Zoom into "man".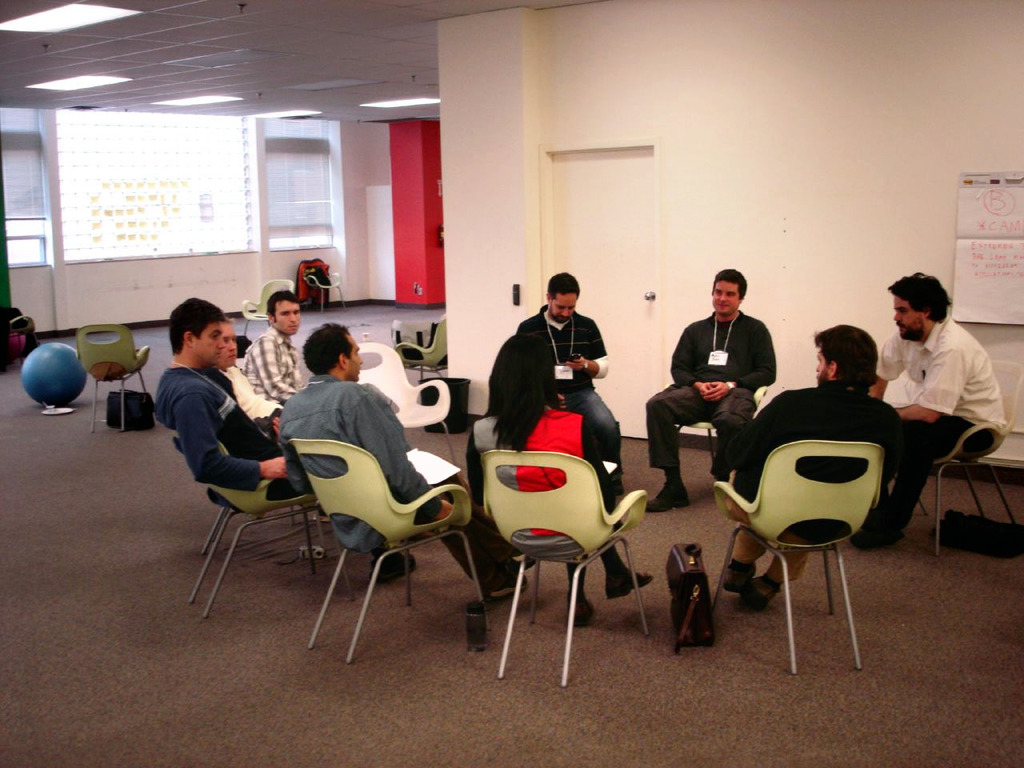
Zoom target: 195 298 313 488.
